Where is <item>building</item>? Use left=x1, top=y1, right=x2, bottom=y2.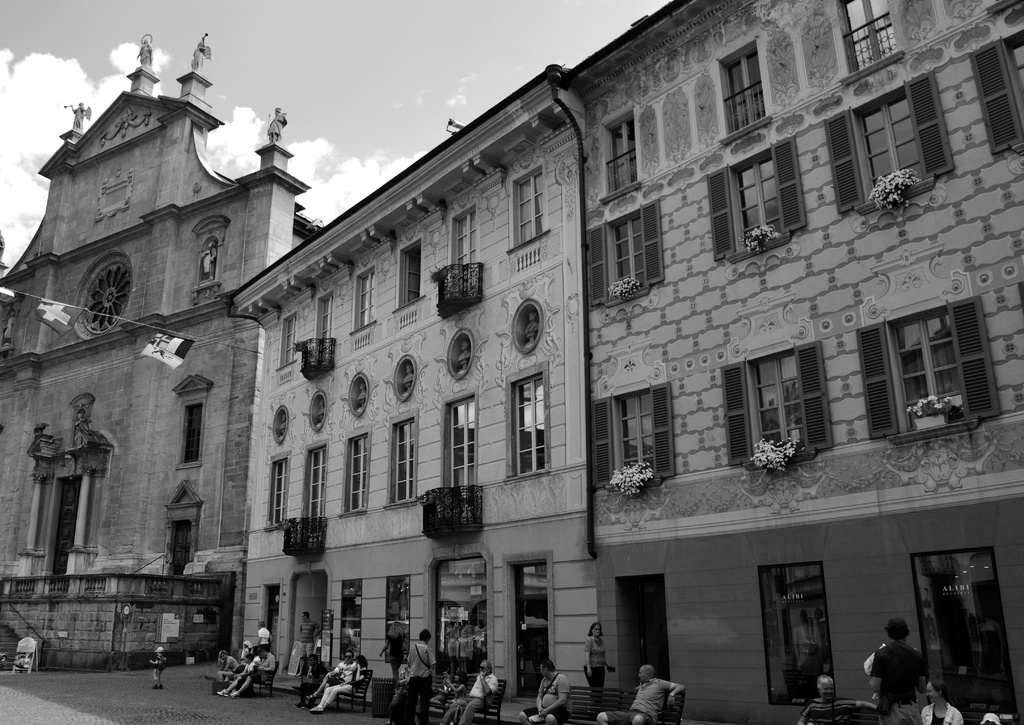
left=218, top=0, right=1023, bottom=724.
